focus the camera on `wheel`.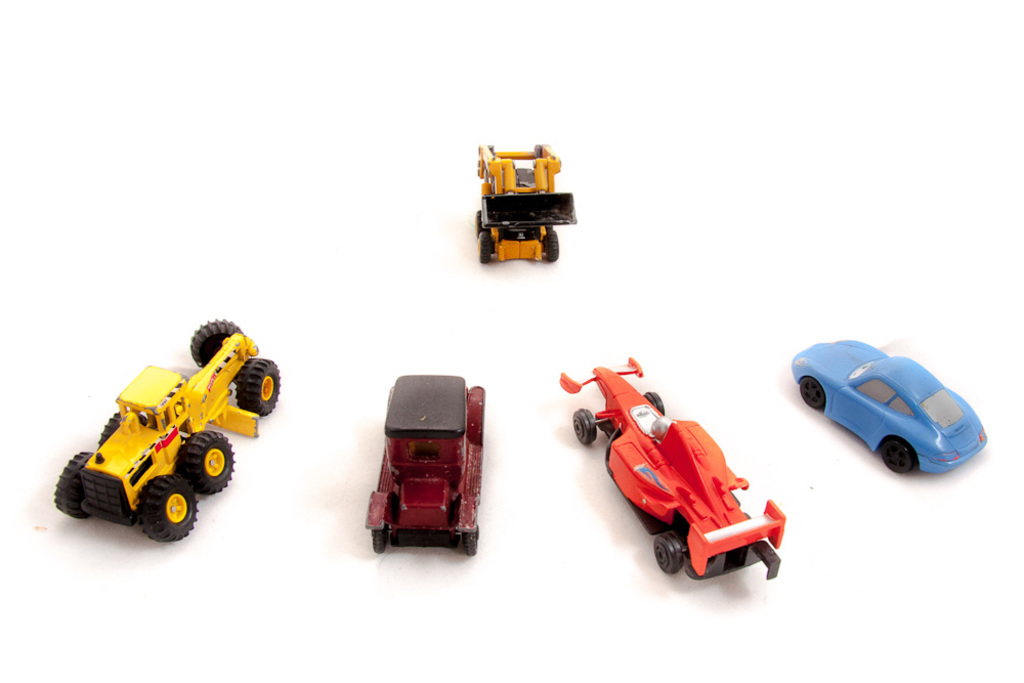
Focus region: [373,517,385,553].
